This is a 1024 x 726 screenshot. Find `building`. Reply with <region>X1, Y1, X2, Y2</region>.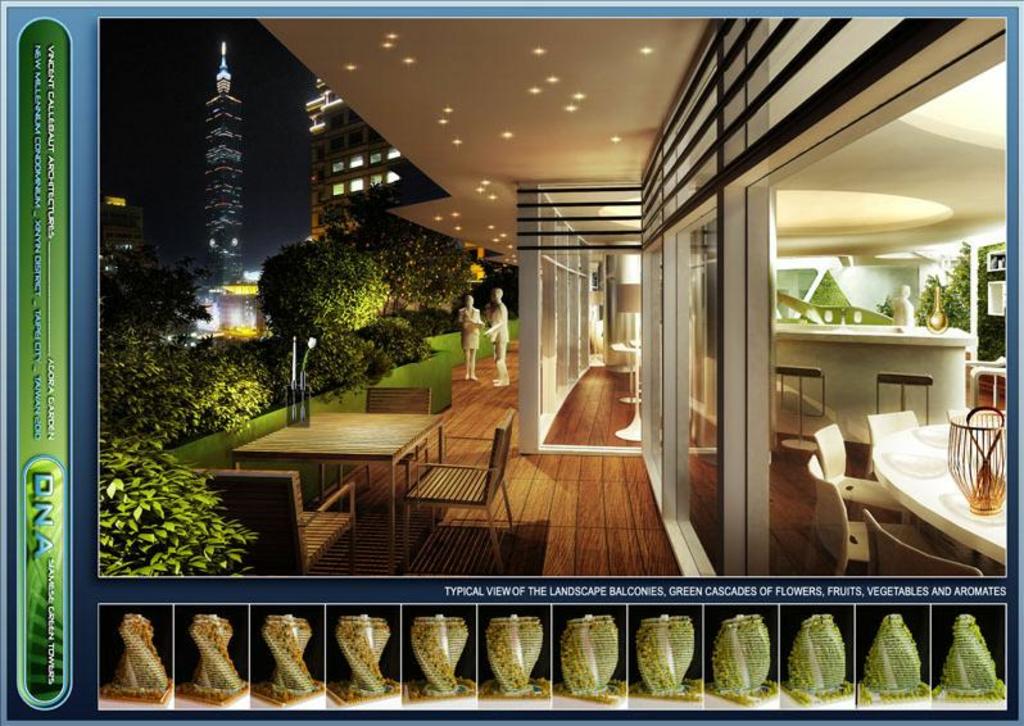
<region>250, 17, 1003, 582</region>.
